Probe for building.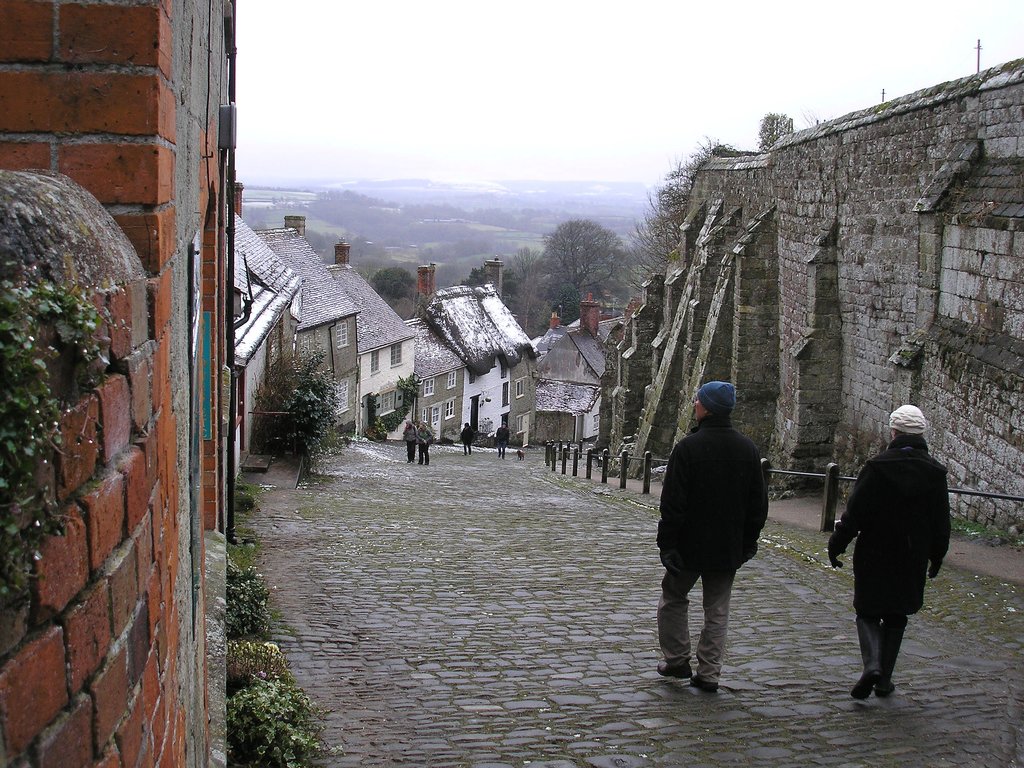
Probe result: BBox(252, 223, 355, 439).
